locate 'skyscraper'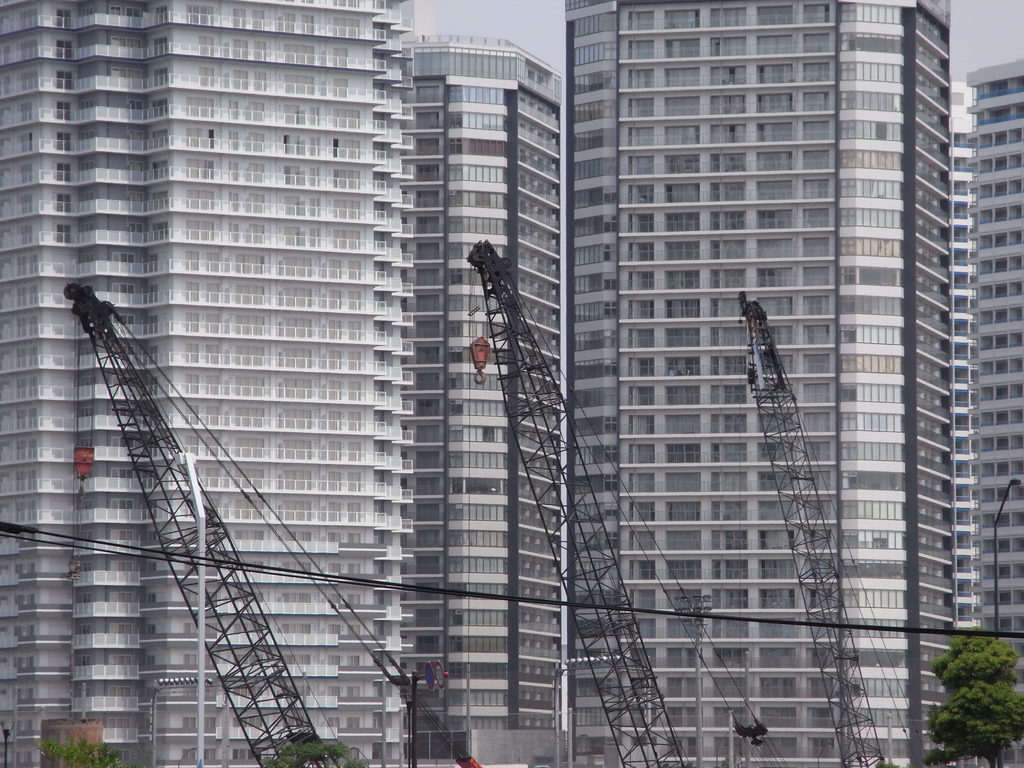
bbox=[515, 17, 975, 655]
